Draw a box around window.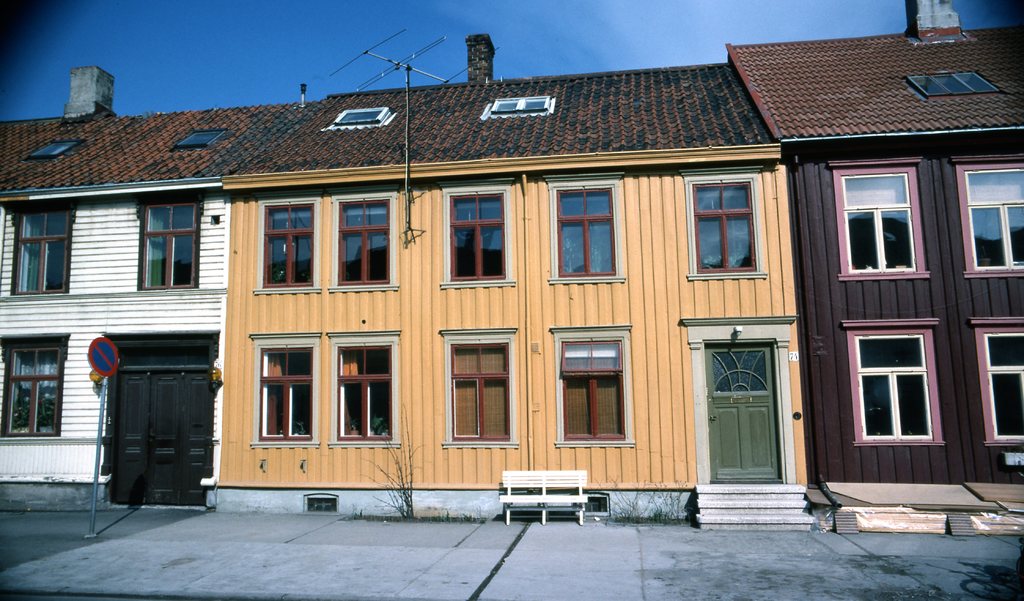
region(540, 182, 650, 287).
